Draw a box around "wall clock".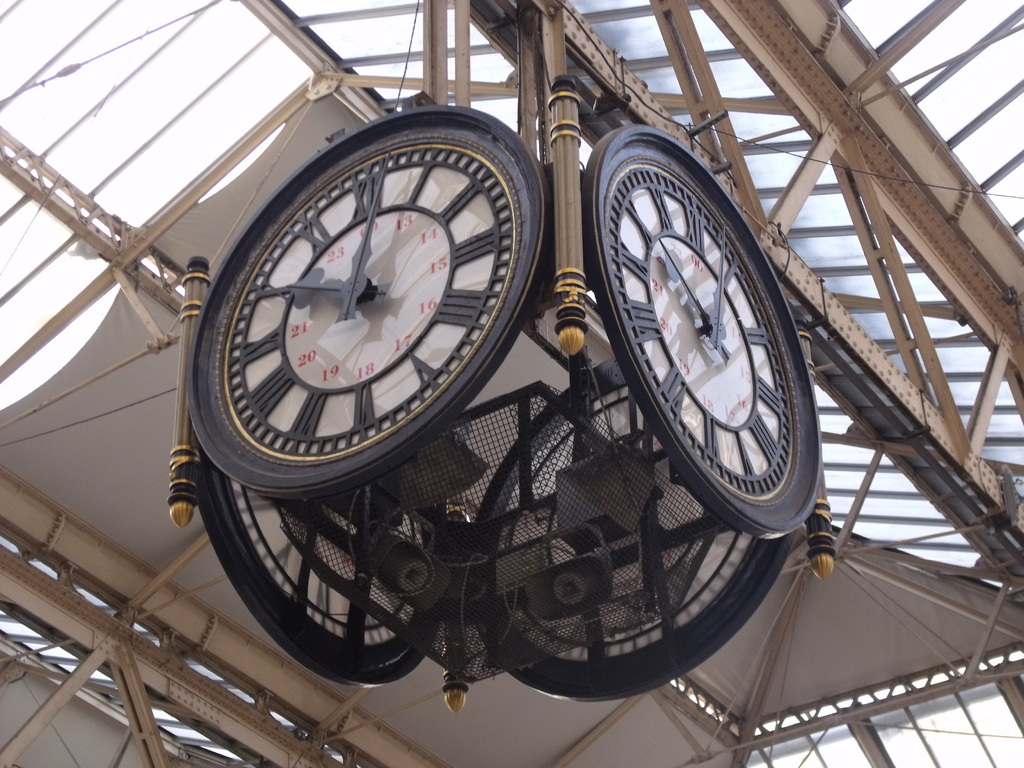
BBox(186, 104, 551, 499).
